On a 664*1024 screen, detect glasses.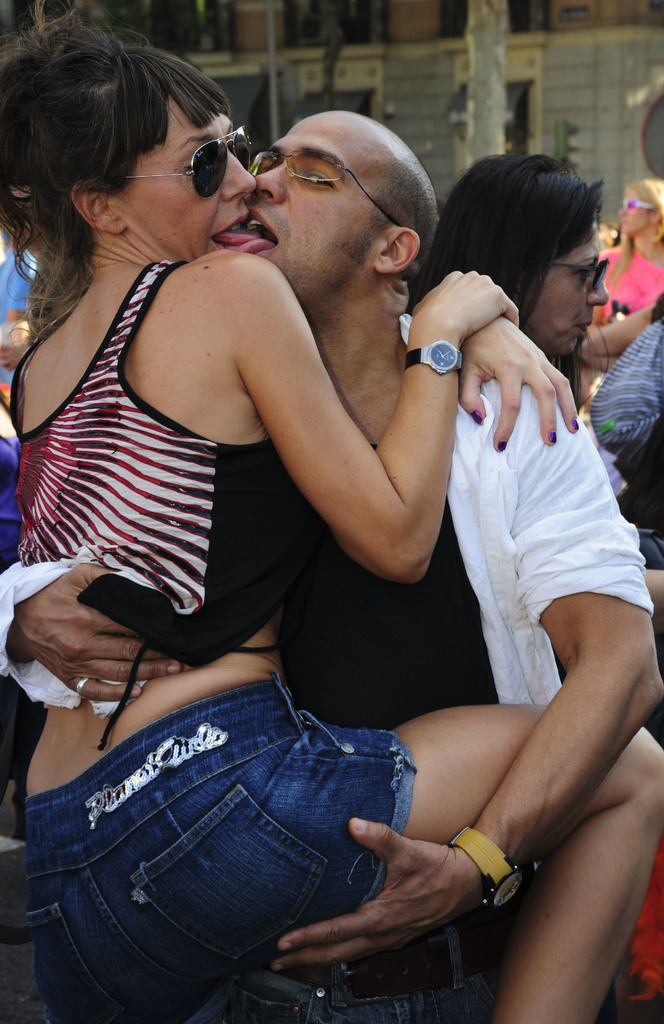
pyautogui.locateOnScreen(243, 150, 407, 228).
